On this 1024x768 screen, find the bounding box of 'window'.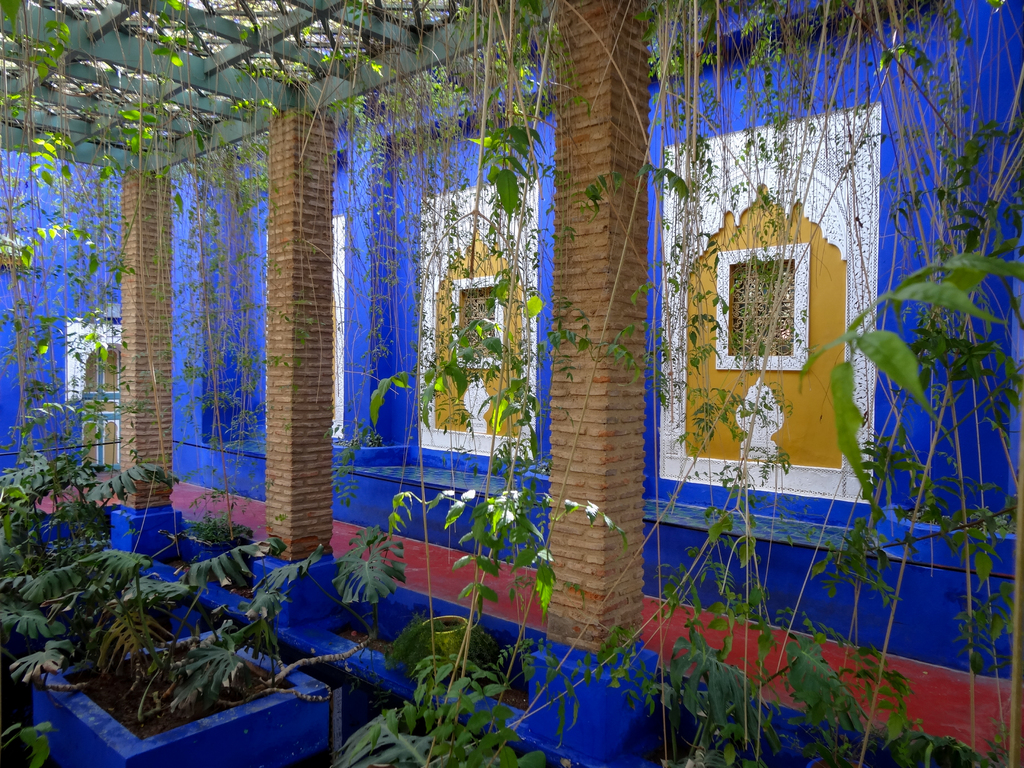
Bounding box: (left=82, top=342, right=123, bottom=468).
